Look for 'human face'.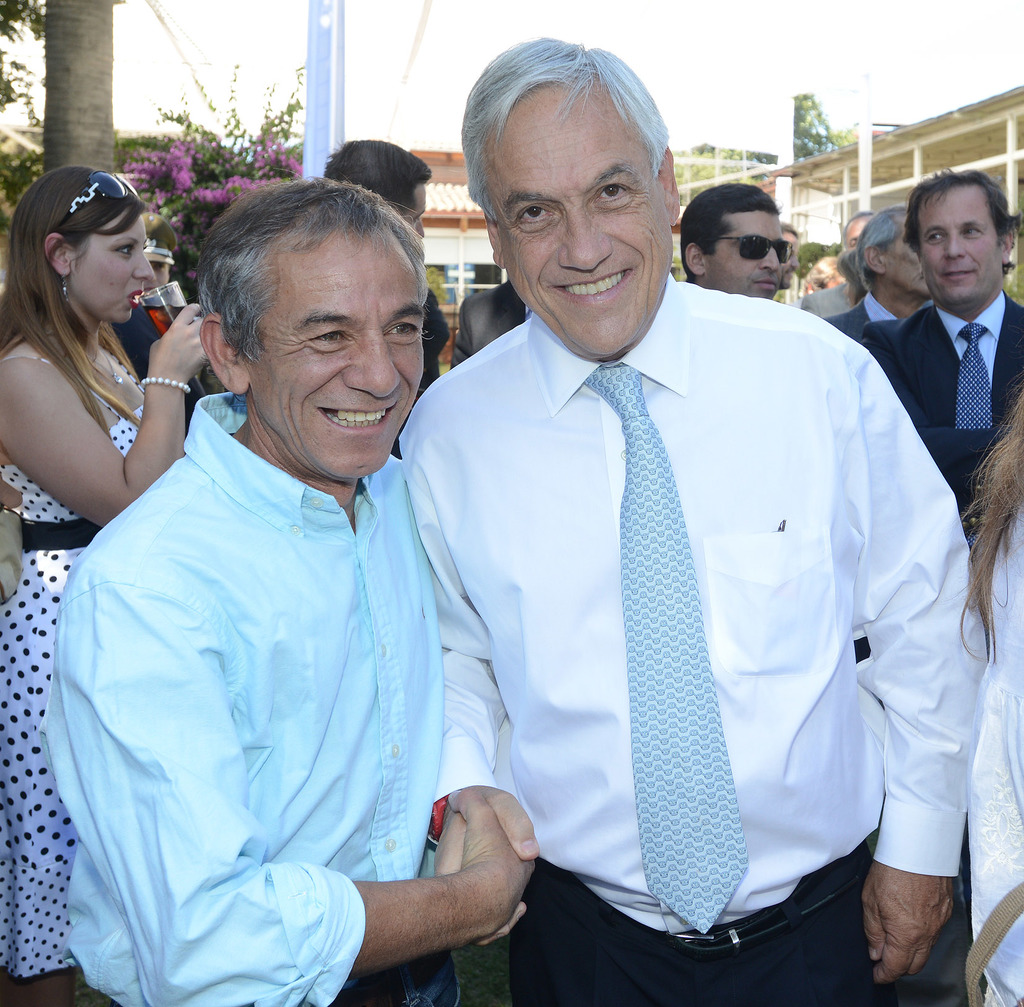
Found: rect(252, 235, 421, 487).
